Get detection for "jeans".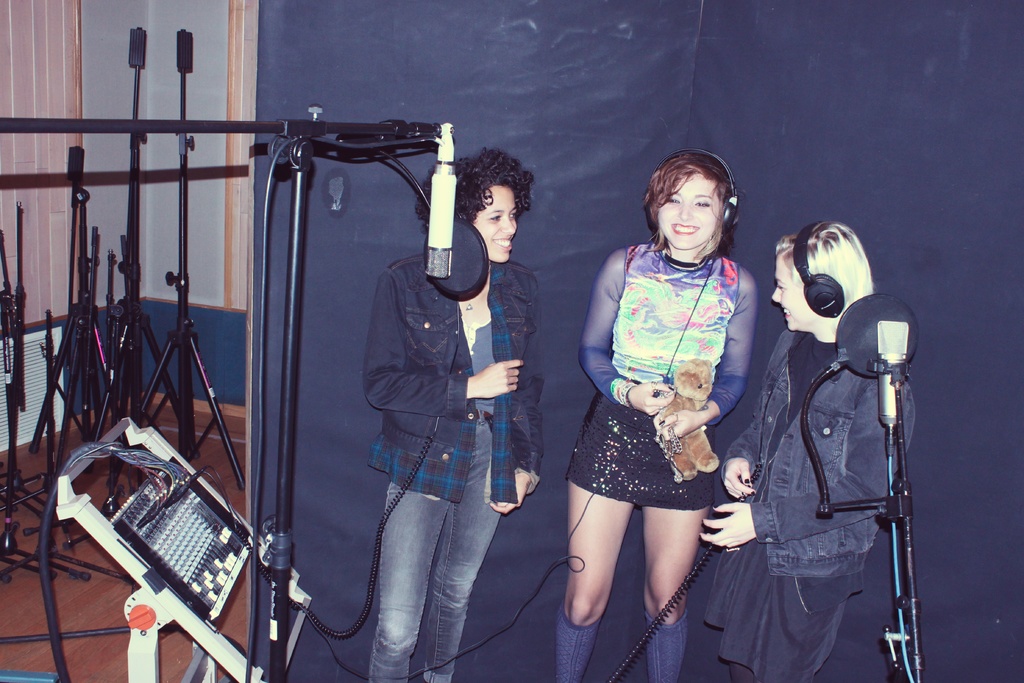
Detection: rect(355, 469, 520, 672).
